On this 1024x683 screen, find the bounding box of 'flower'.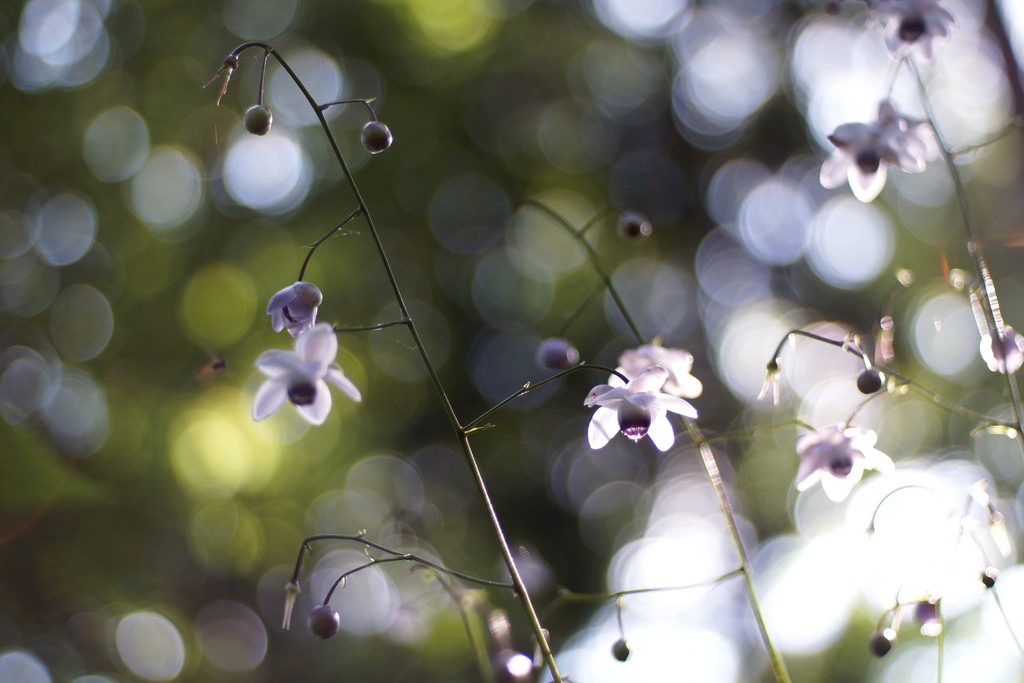
Bounding box: rect(586, 363, 705, 453).
